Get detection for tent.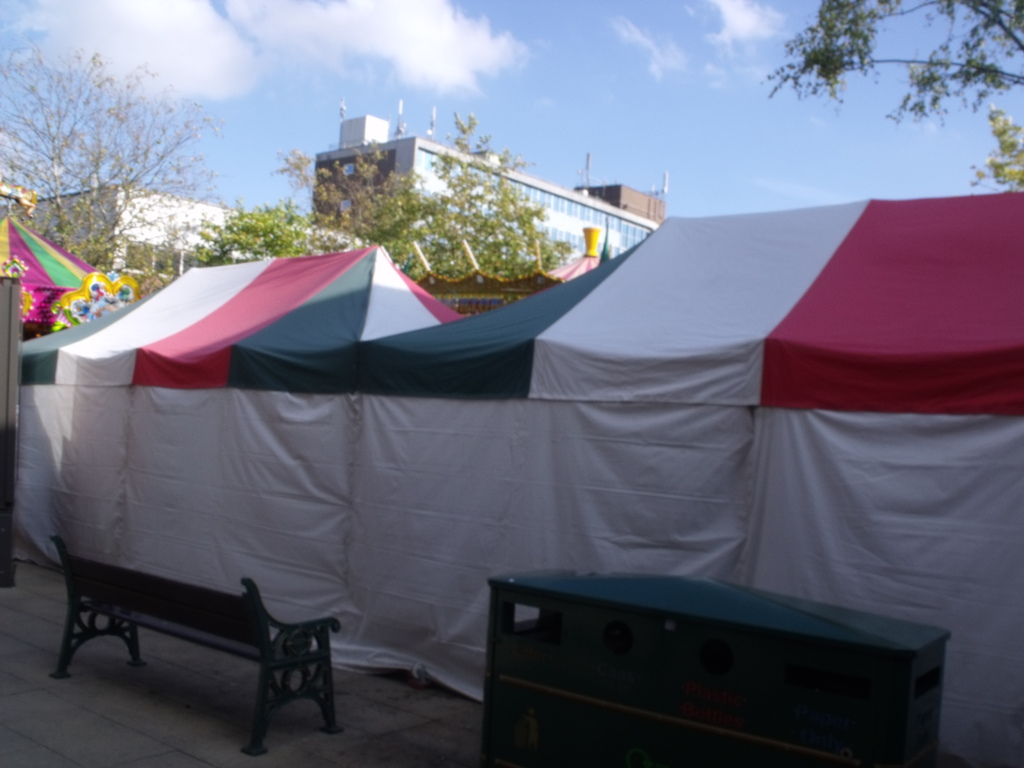
Detection: locate(0, 183, 146, 339).
